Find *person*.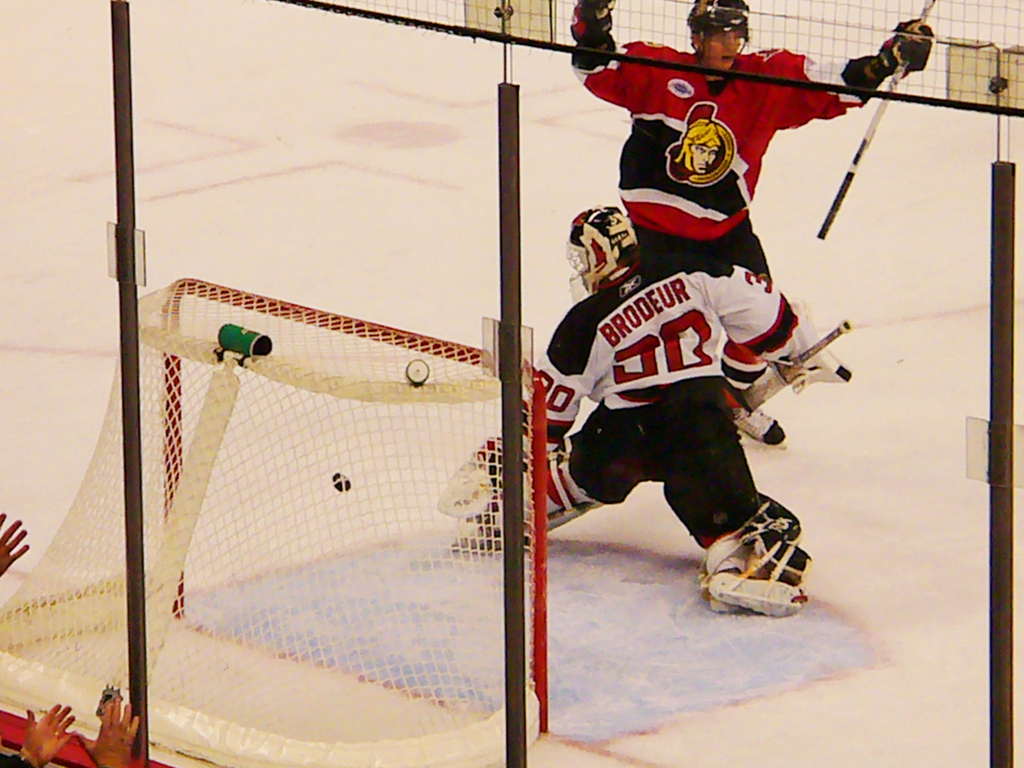
box=[570, 0, 932, 450].
